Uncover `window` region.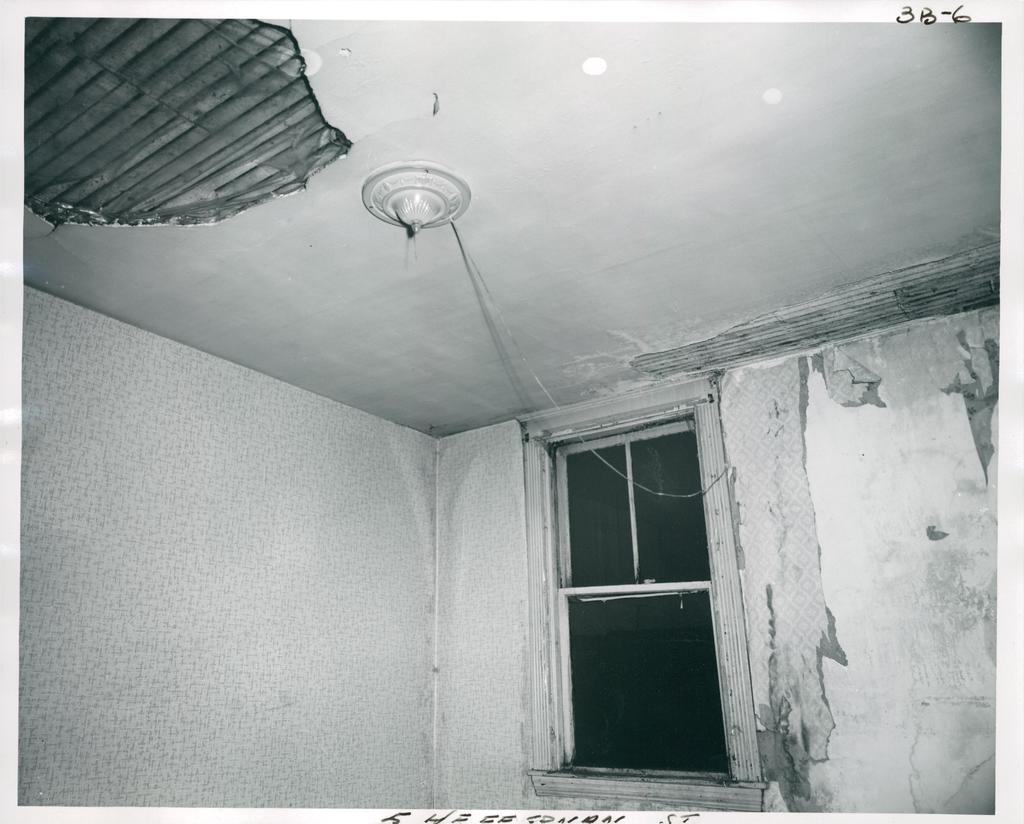
Uncovered: 532, 377, 753, 791.
